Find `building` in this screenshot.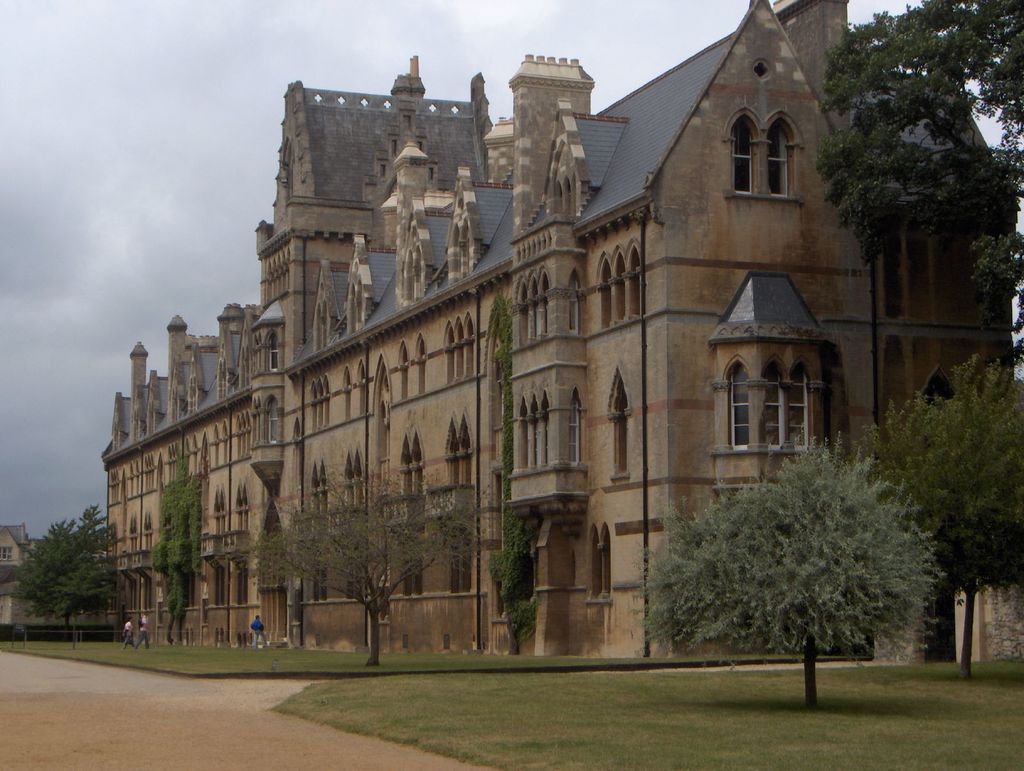
The bounding box for `building` is 0, 526, 109, 635.
